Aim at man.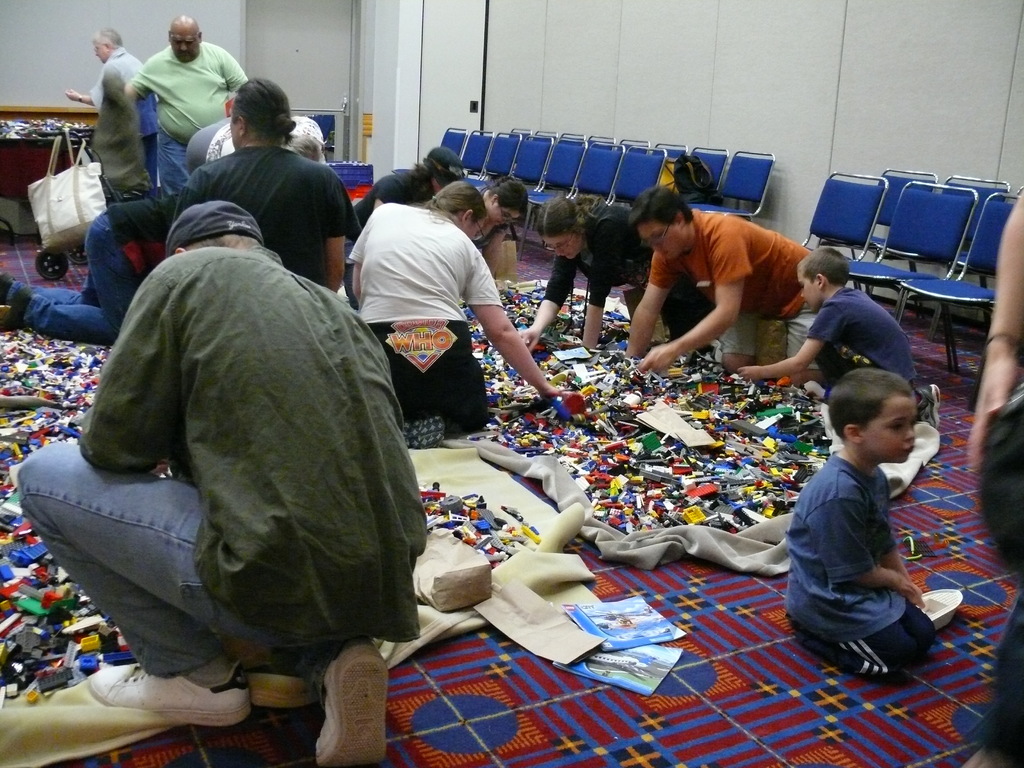
Aimed at l=0, t=182, r=184, b=342.
